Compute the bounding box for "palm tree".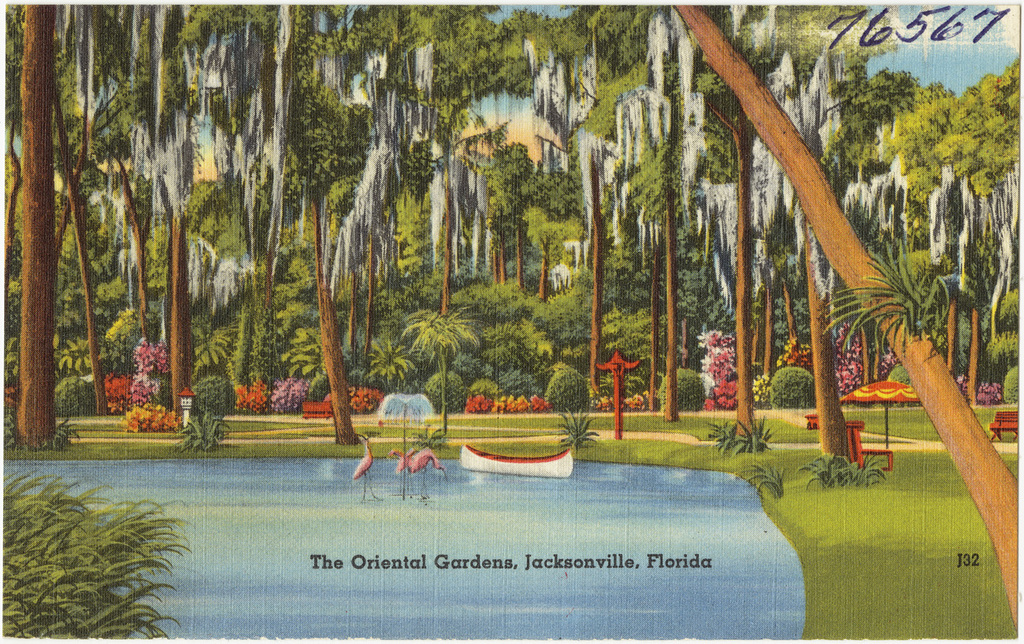
rect(606, 0, 729, 404).
